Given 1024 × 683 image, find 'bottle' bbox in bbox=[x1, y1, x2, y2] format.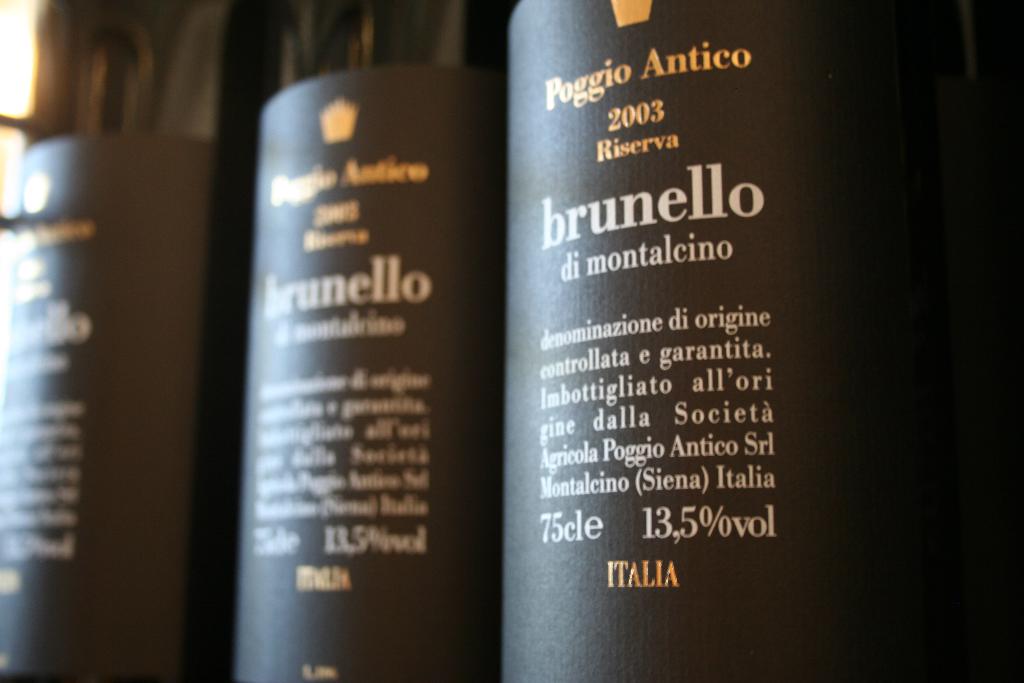
bbox=[0, 0, 269, 680].
